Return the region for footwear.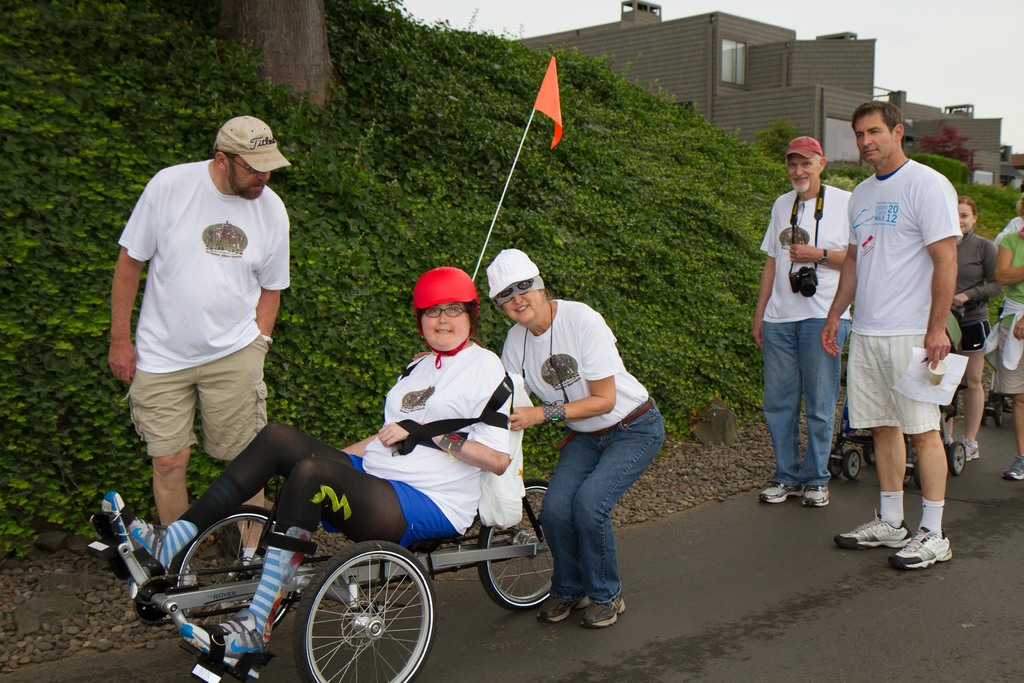
BBox(964, 438, 980, 459).
